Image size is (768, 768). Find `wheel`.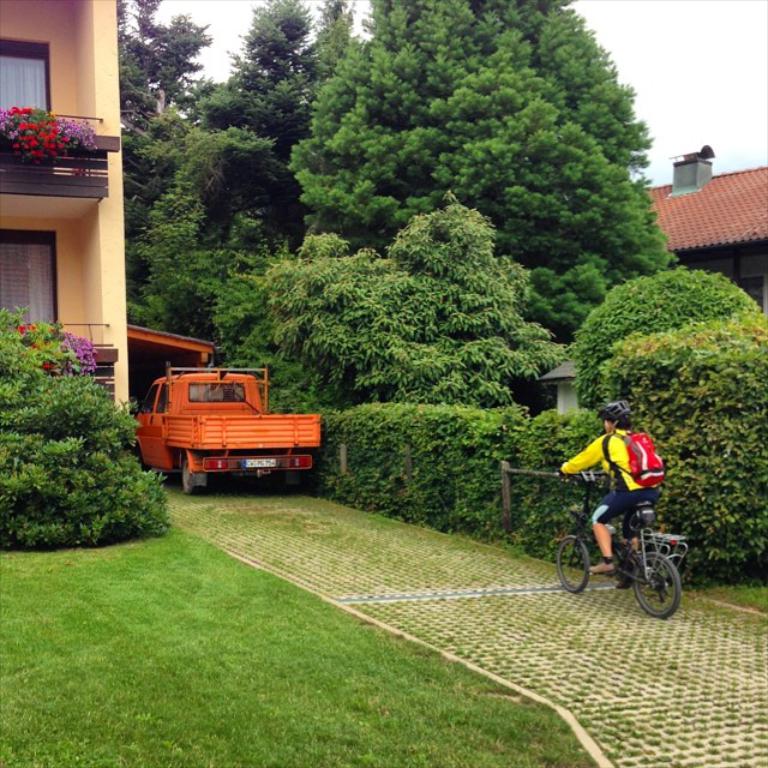
{"left": 181, "top": 460, "right": 203, "bottom": 496}.
